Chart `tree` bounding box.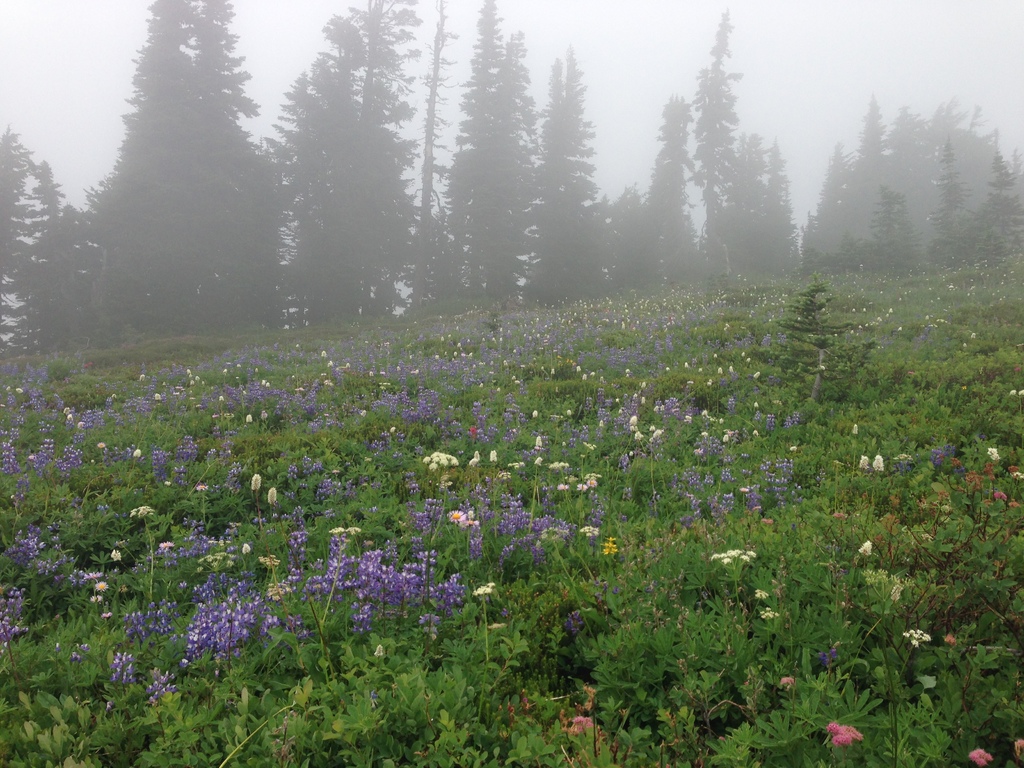
Charted: <bbox>63, 26, 284, 372</bbox>.
